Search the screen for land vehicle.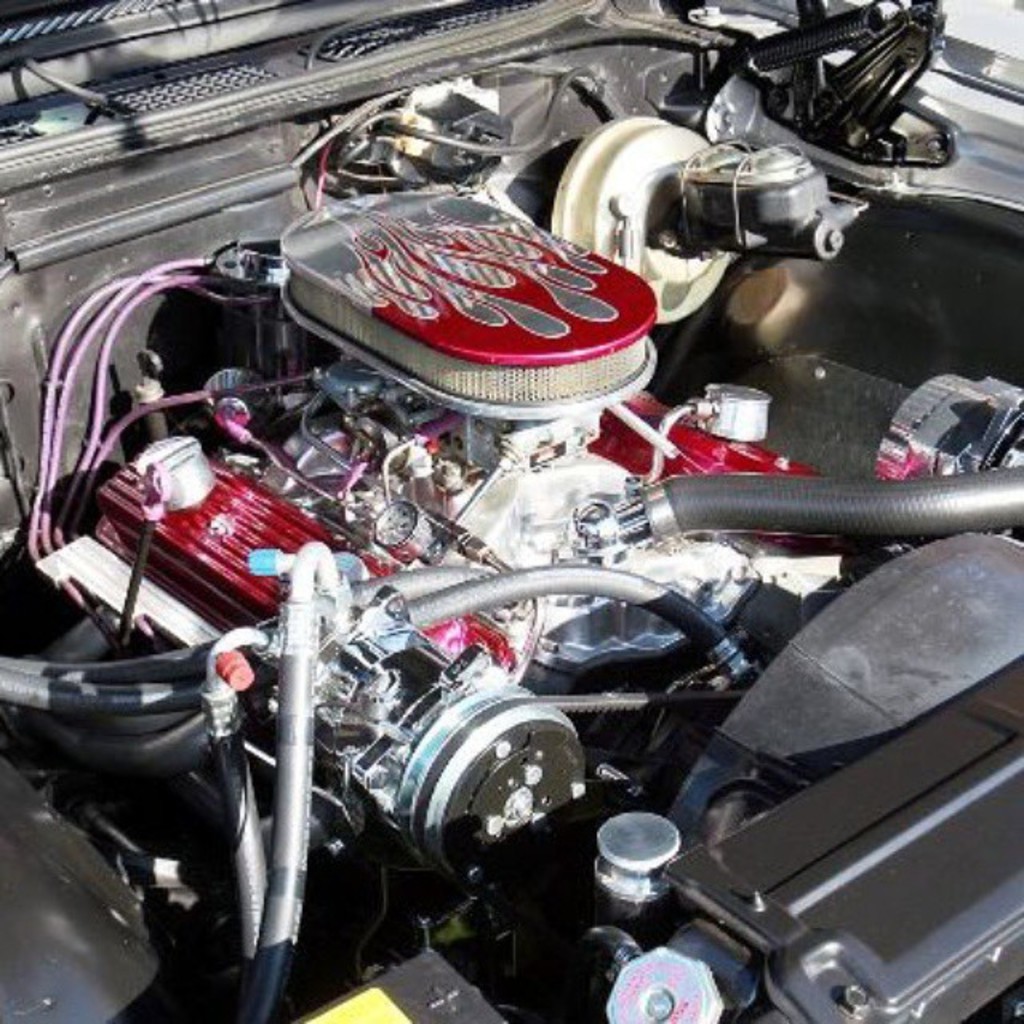
Found at select_region(24, 94, 1010, 1023).
